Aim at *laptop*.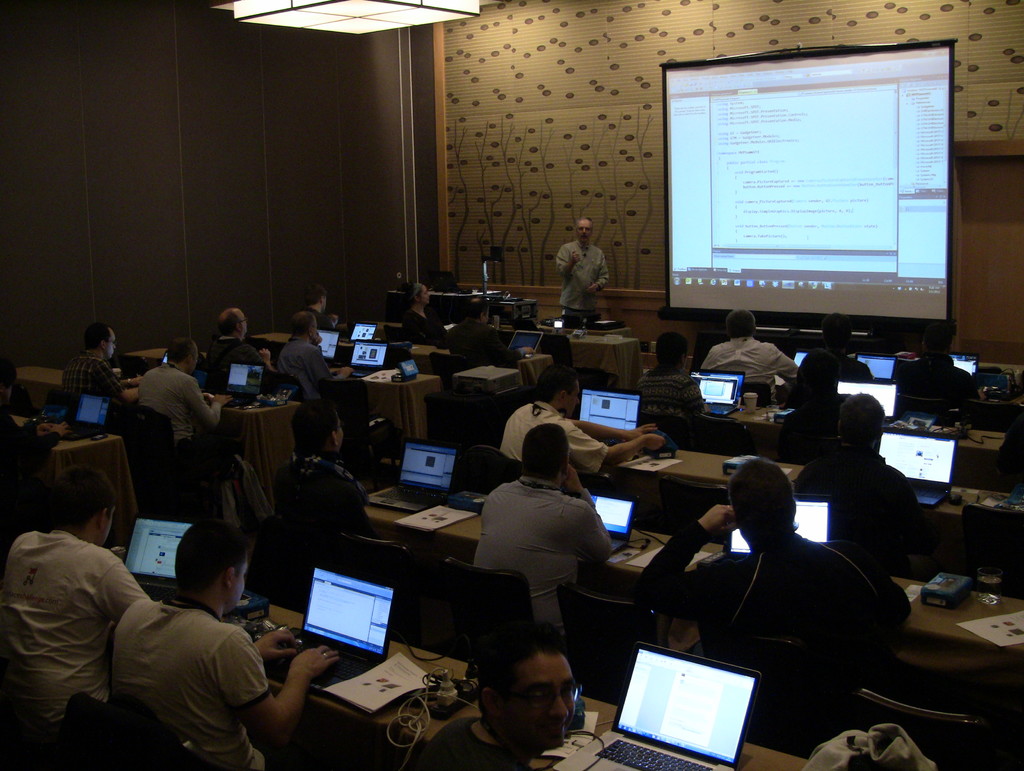
Aimed at {"left": 693, "top": 492, "right": 835, "bottom": 567}.
